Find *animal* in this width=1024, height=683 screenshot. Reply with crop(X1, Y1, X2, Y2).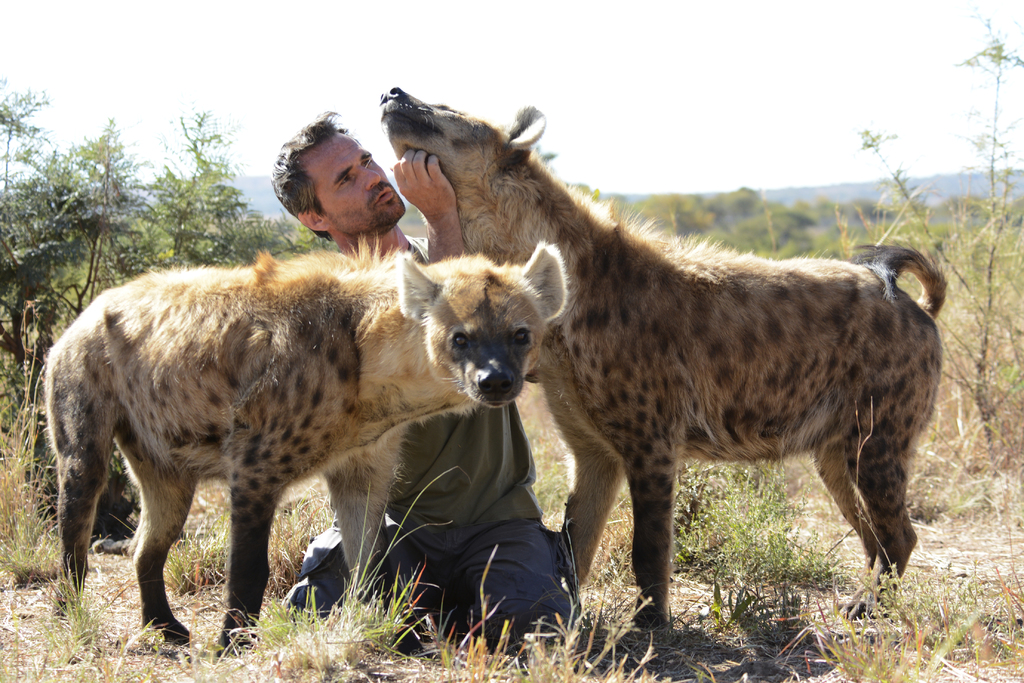
crop(376, 87, 948, 636).
